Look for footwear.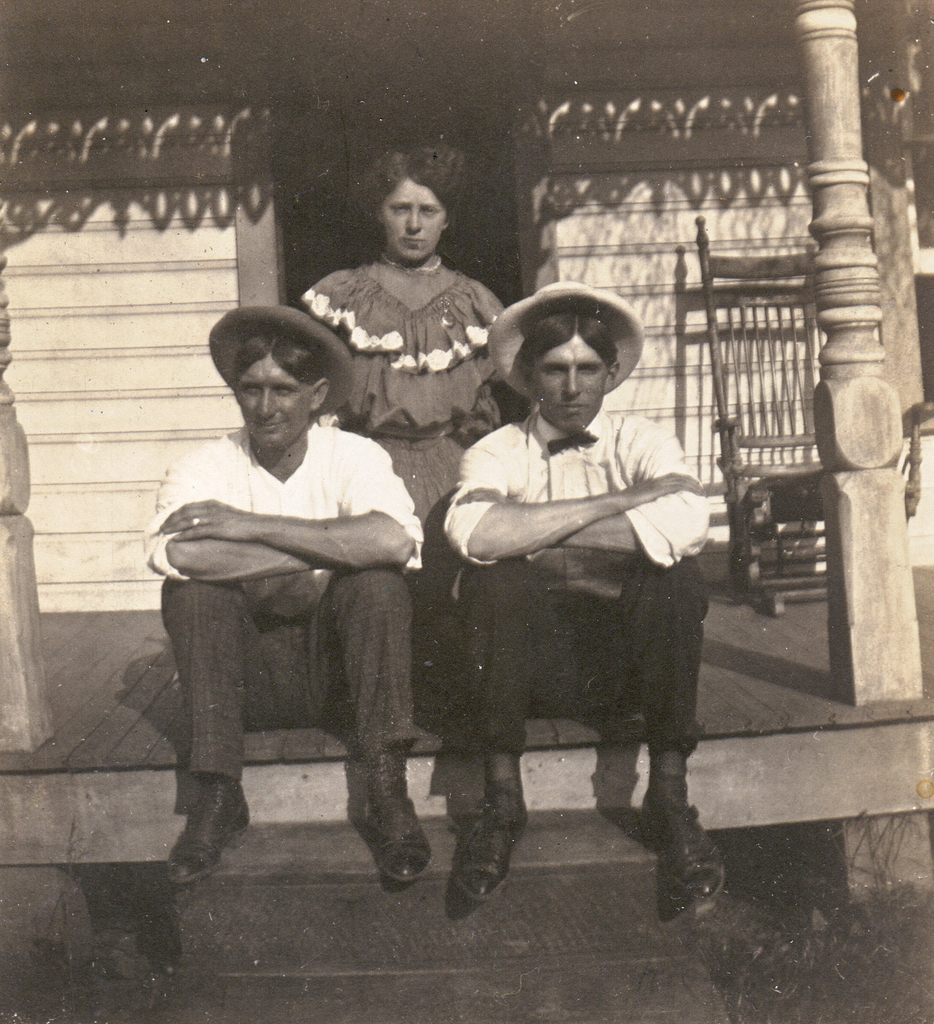
Found: locate(634, 783, 730, 921).
